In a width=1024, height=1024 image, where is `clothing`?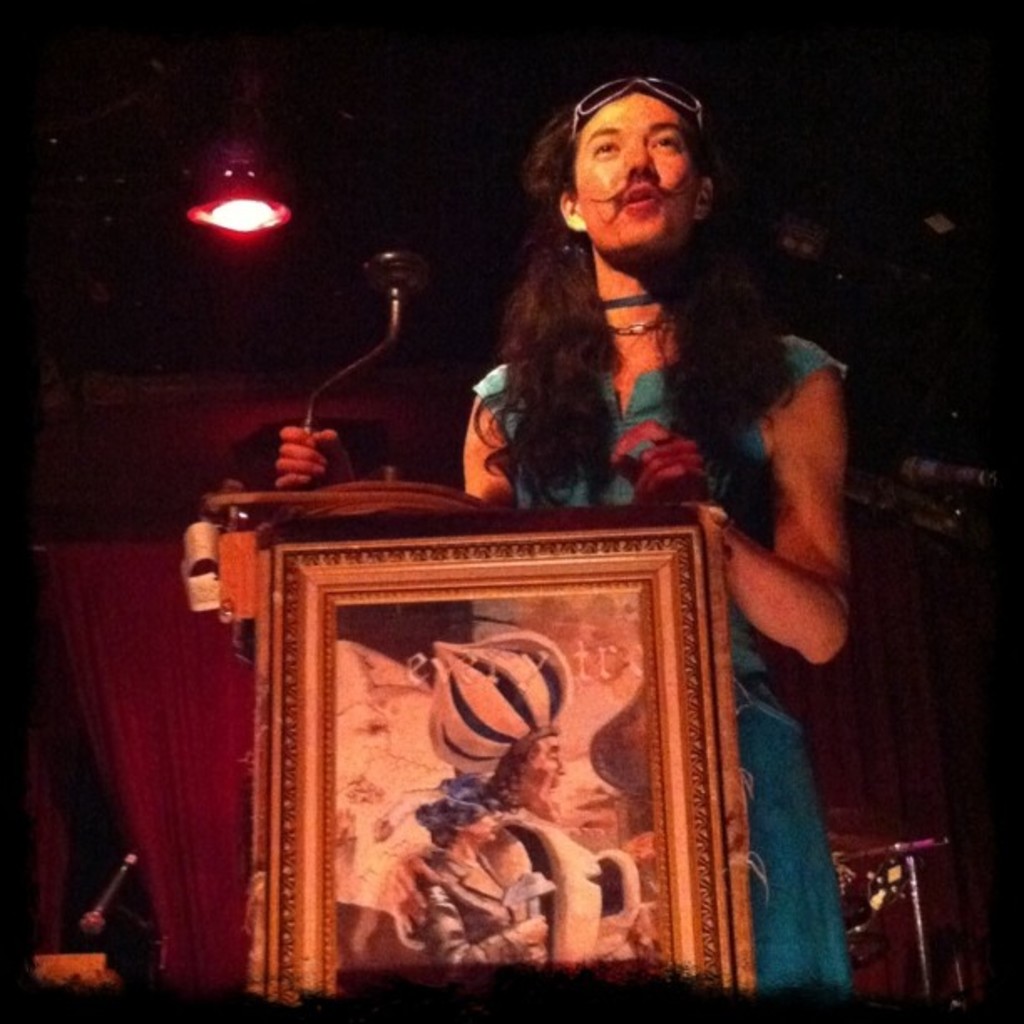
[x1=468, y1=351, x2=855, y2=1004].
